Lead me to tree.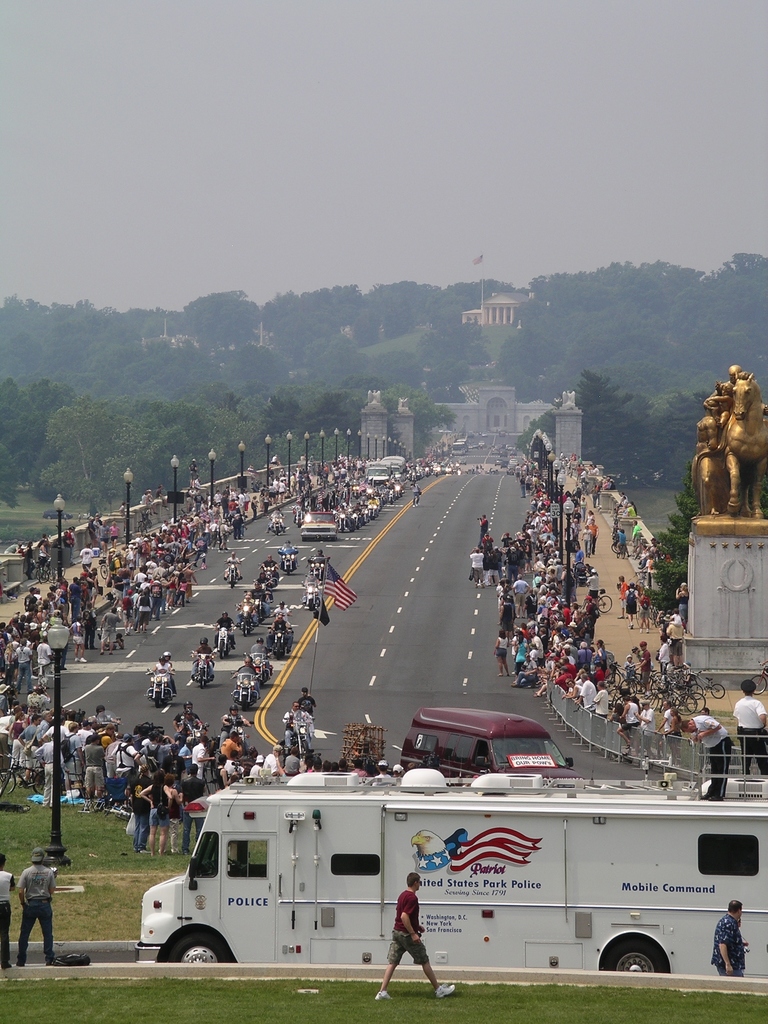
Lead to Rect(521, 371, 681, 486).
